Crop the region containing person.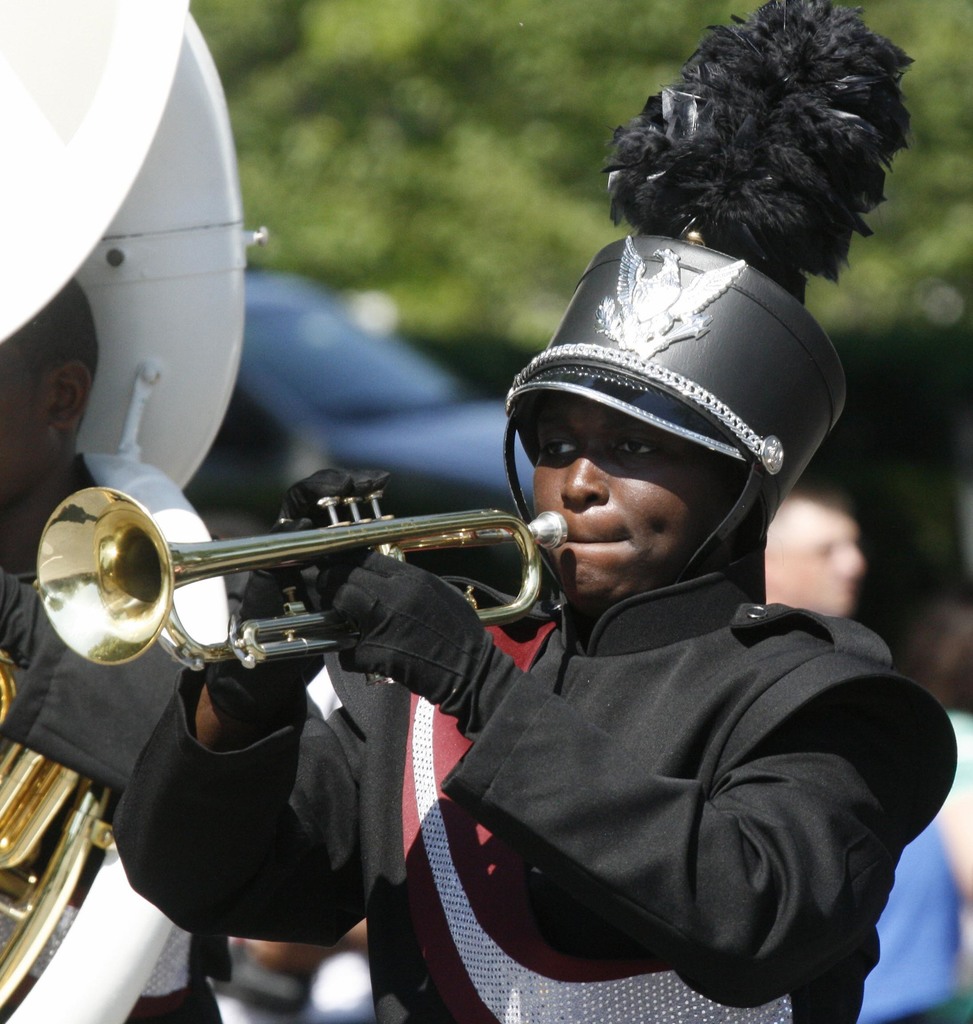
Crop region: box=[0, 273, 227, 1023].
